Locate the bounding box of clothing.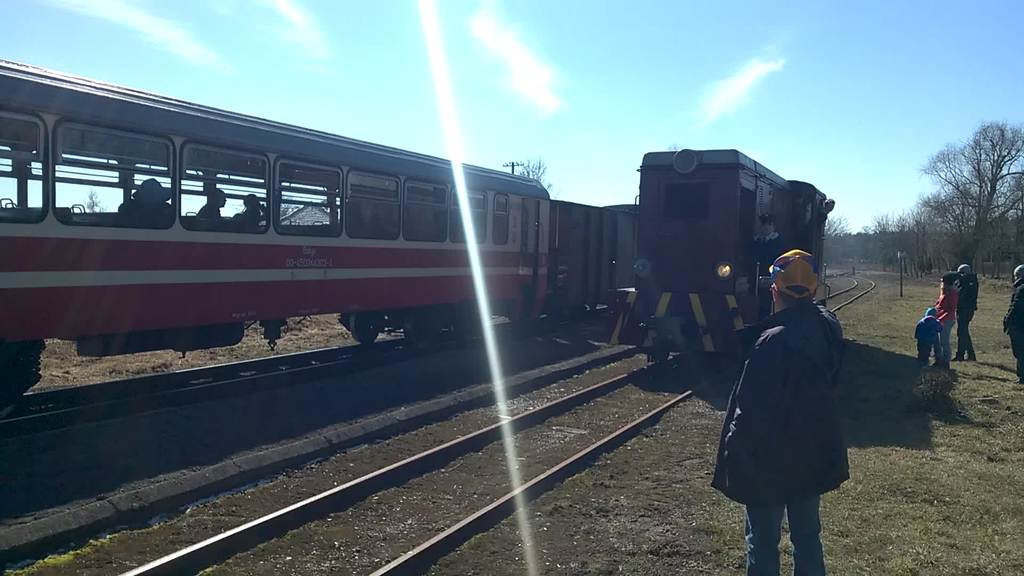
Bounding box: x1=812 y1=298 x2=843 y2=367.
